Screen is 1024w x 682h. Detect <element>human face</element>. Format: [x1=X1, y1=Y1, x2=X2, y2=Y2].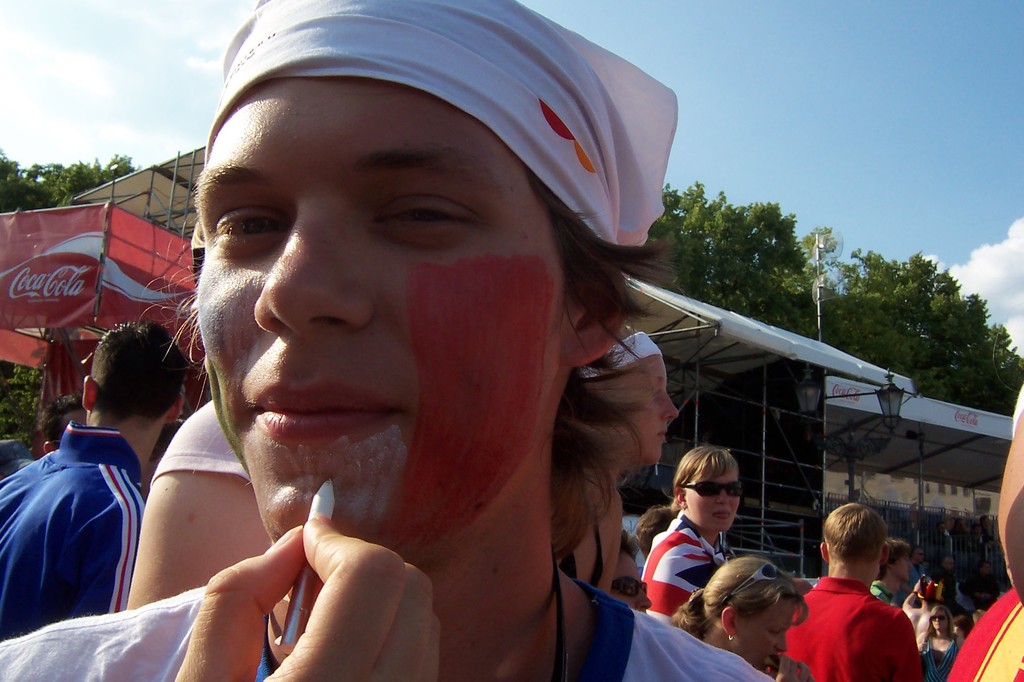
[x1=736, y1=599, x2=795, y2=672].
